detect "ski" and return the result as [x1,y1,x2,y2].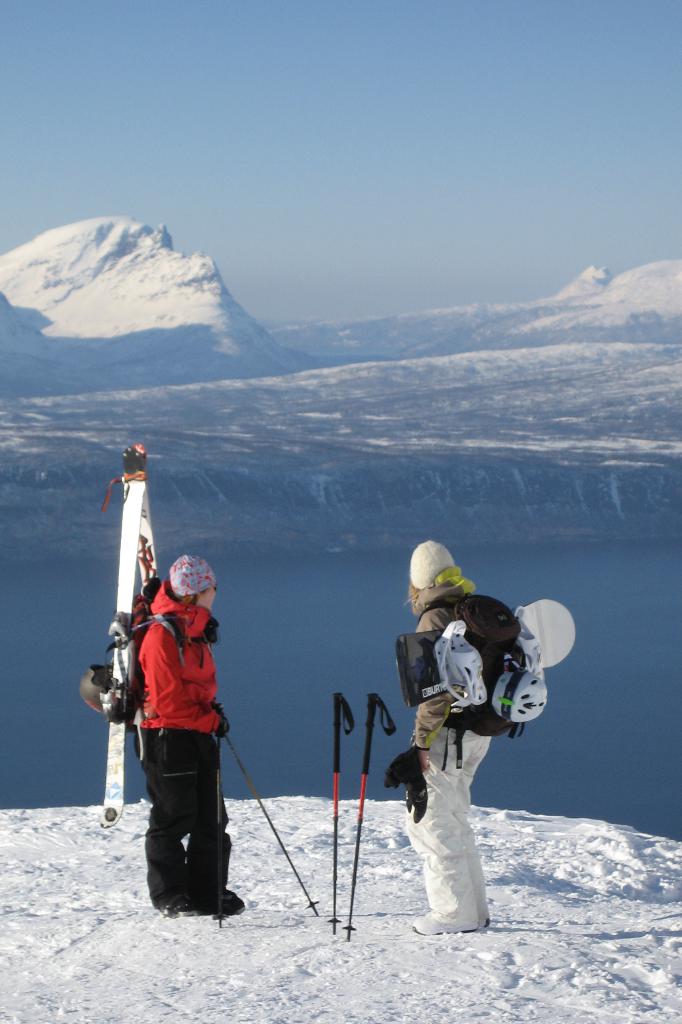
[138,652,408,938].
